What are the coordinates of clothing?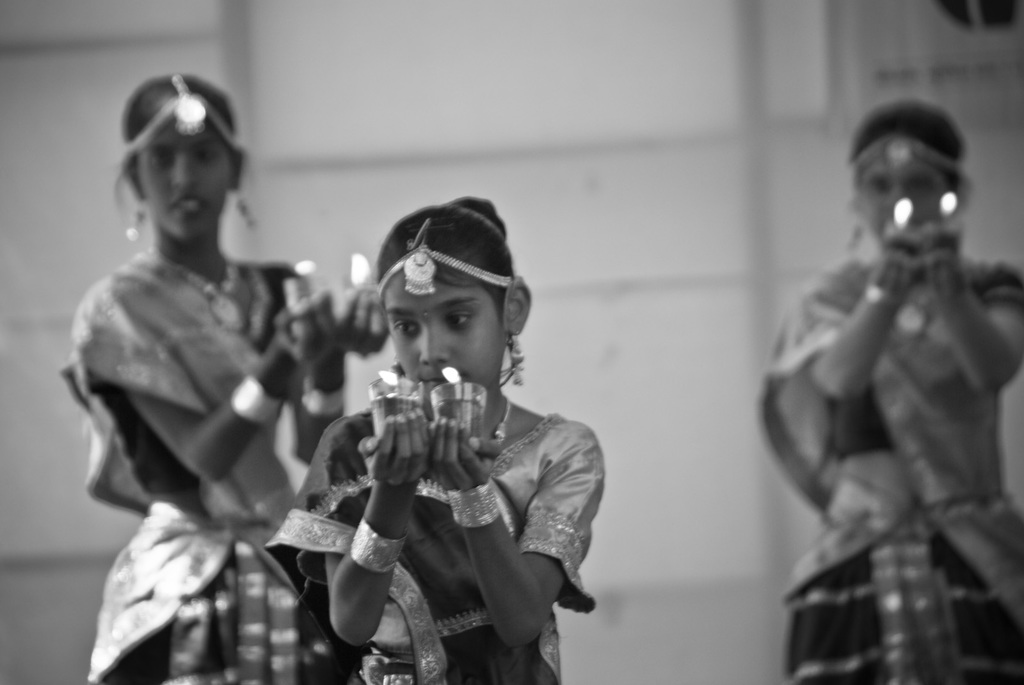
region(755, 255, 1023, 684).
